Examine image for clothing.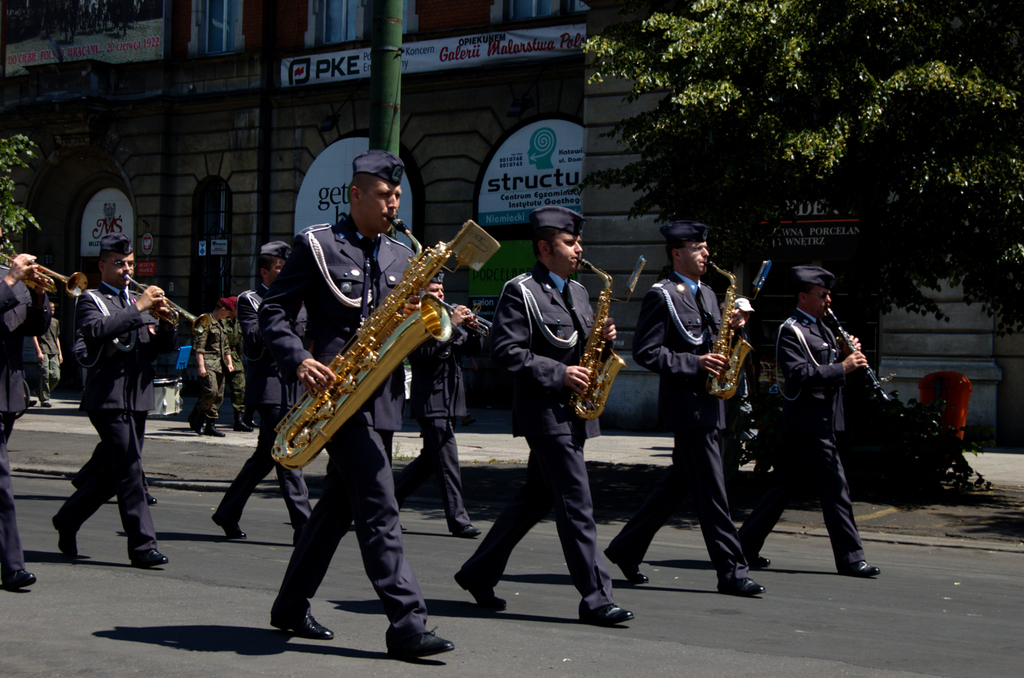
Examination result: [x1=598, y1=266, x2=749, y2=582].
